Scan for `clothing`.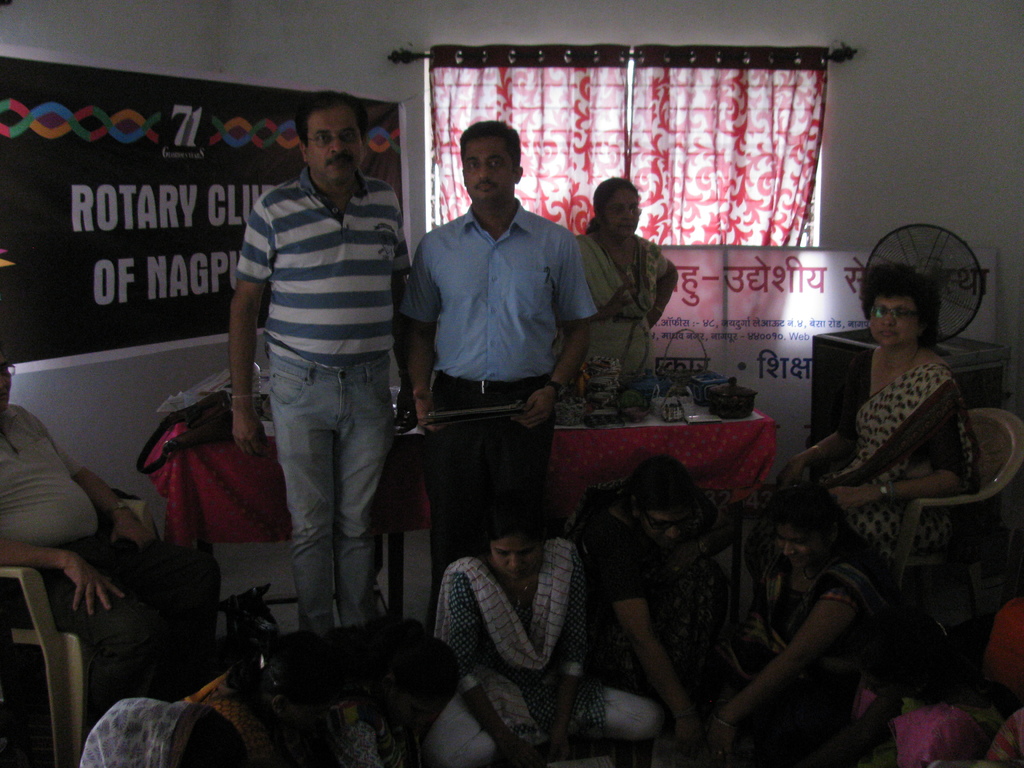
Scan result: box=[563, 493, 726, 717].
